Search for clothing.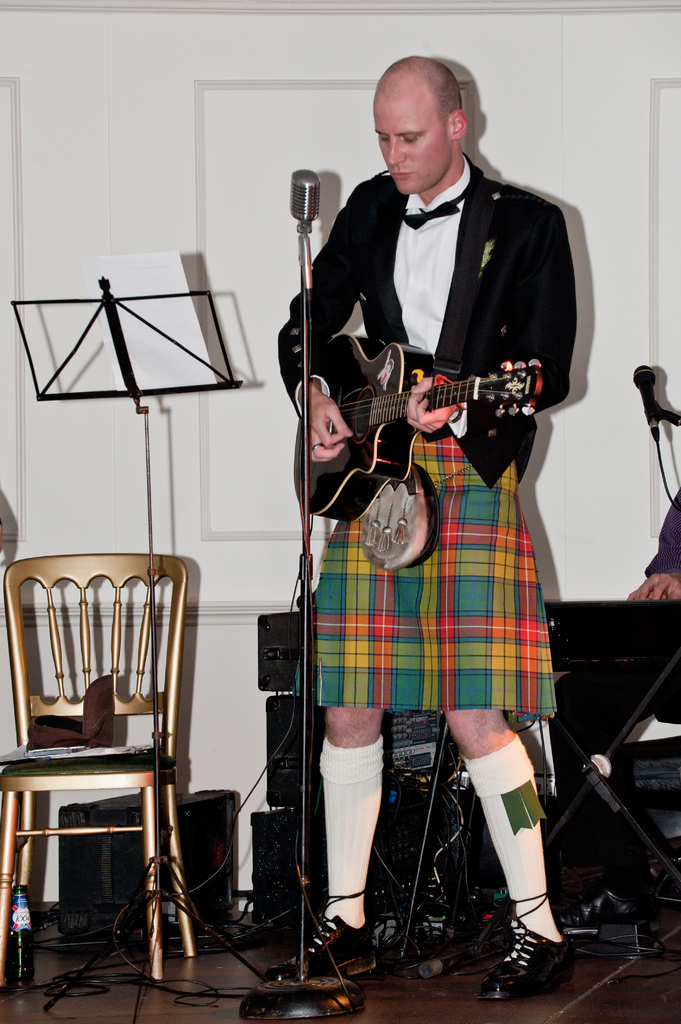
Found at 298 144 565 792.
